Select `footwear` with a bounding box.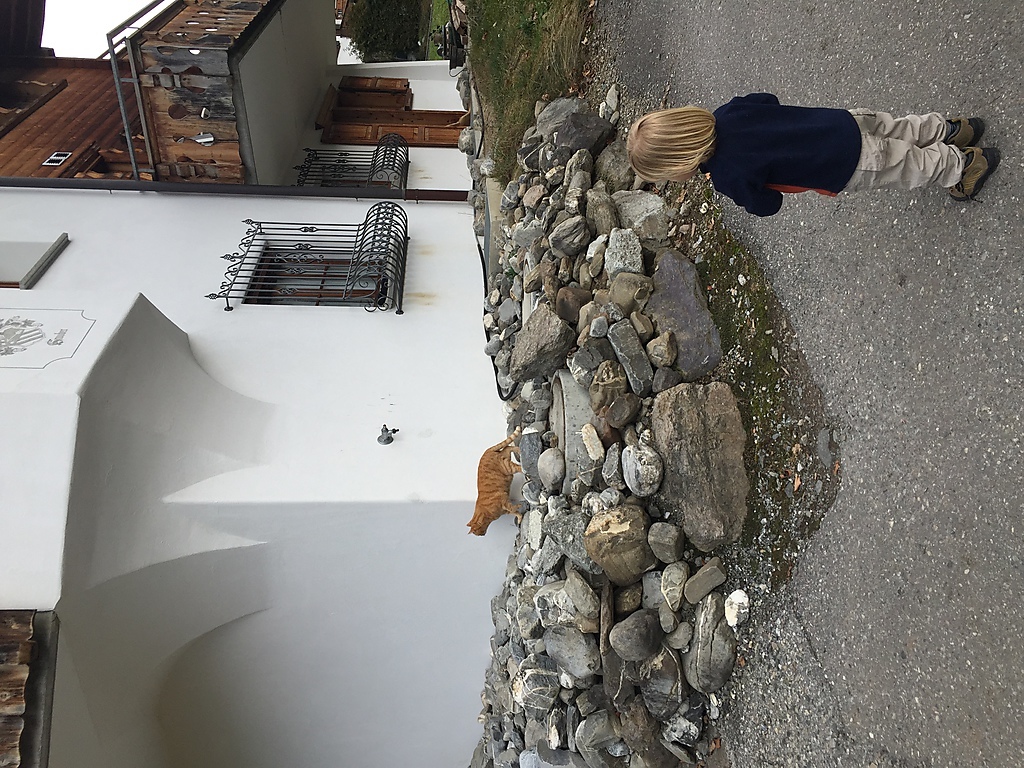
[x1=948, y1=147, x2=995, y2=201].
